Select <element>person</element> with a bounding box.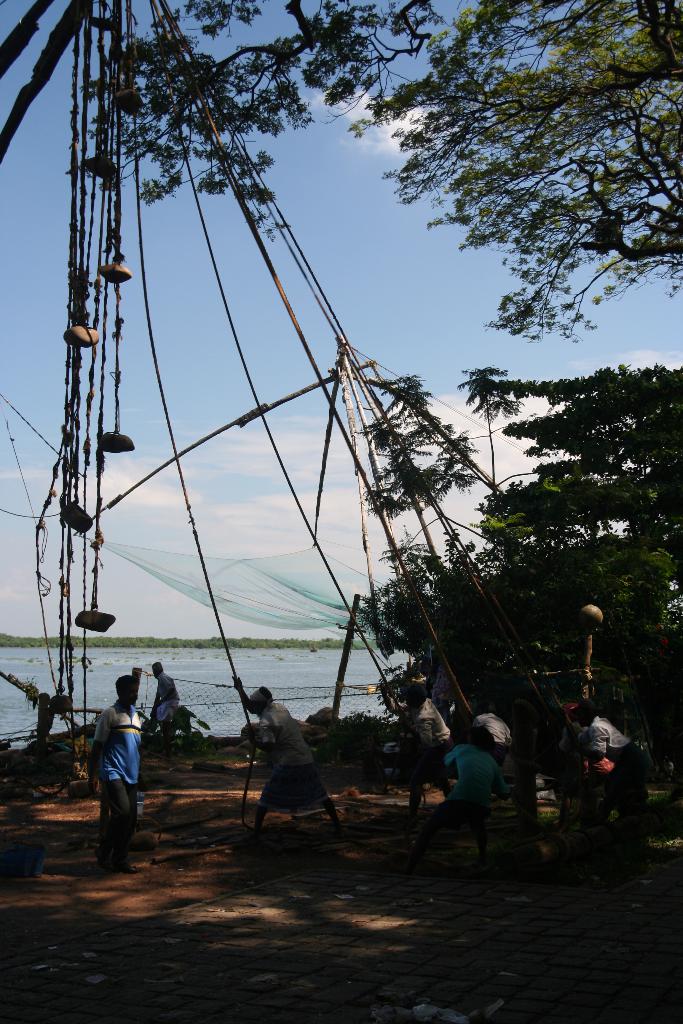
x1=226 y1=684 x2=345 y2=851.
